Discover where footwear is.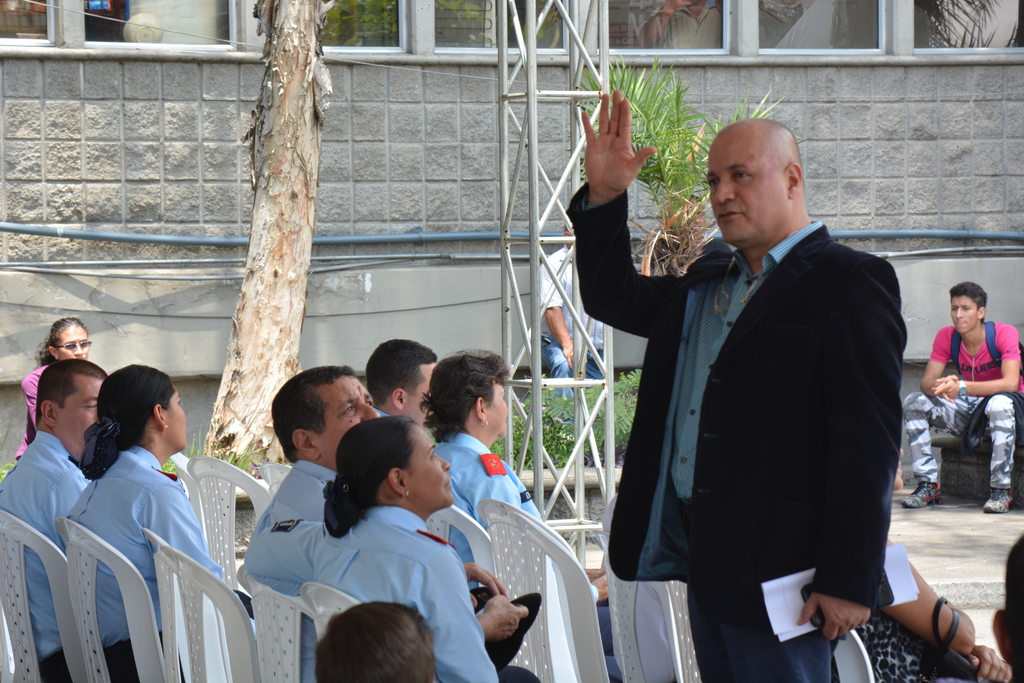
Discovered at 905 479 947 509.
